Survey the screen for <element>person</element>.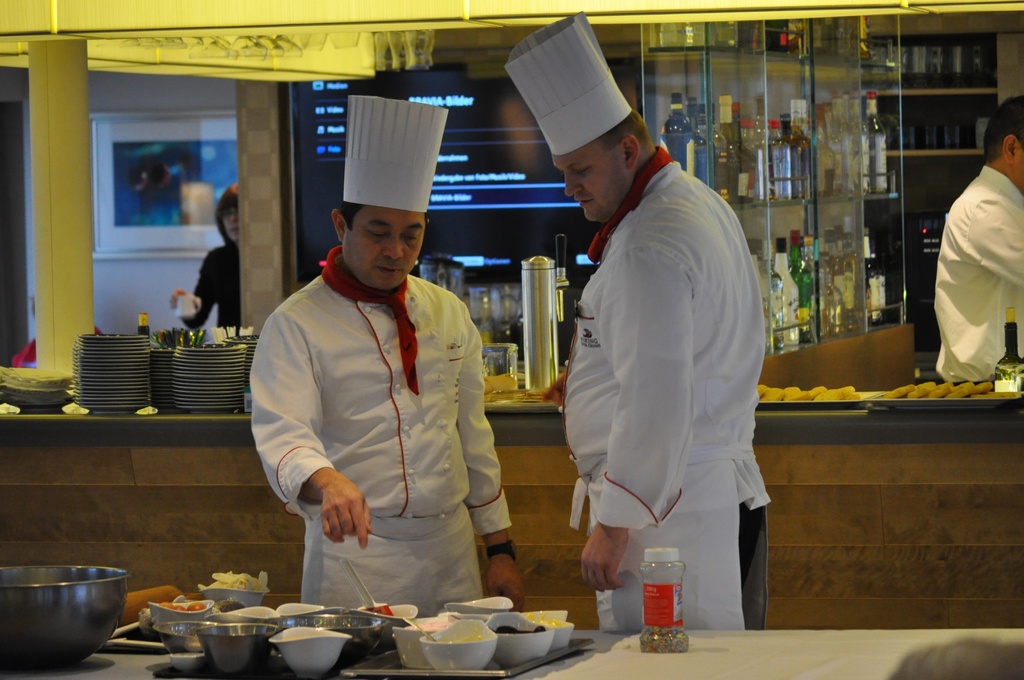
Survey found: crop(169, 186, 241, 334).
